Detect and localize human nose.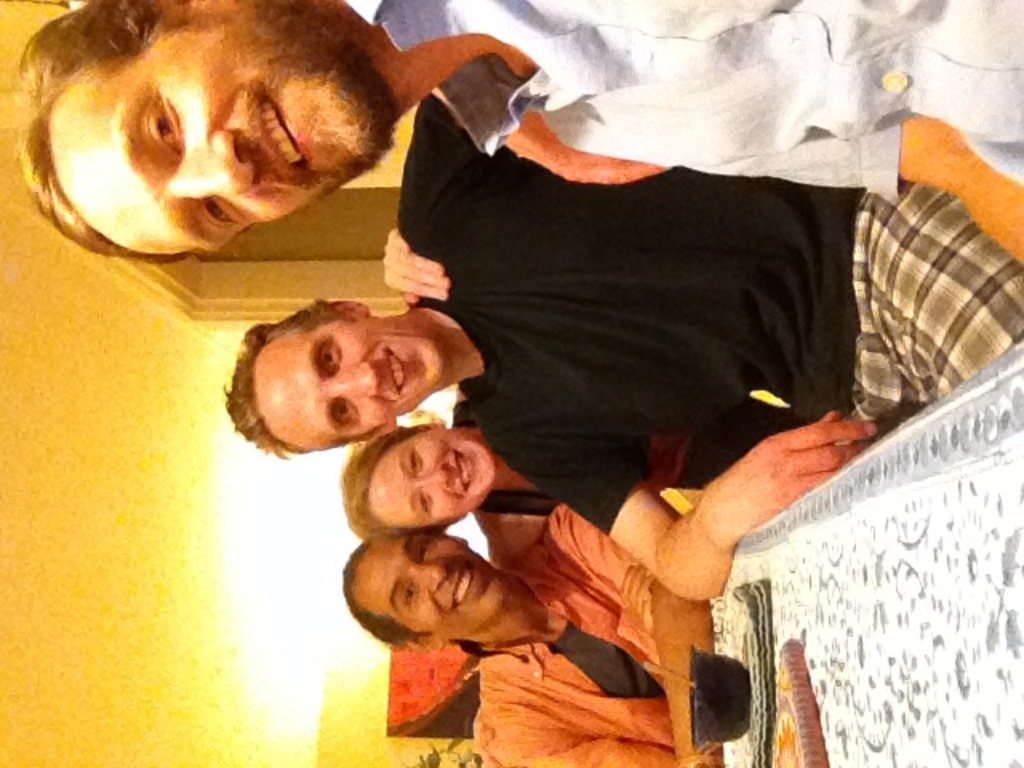
Localized at [331,362,379,392].
